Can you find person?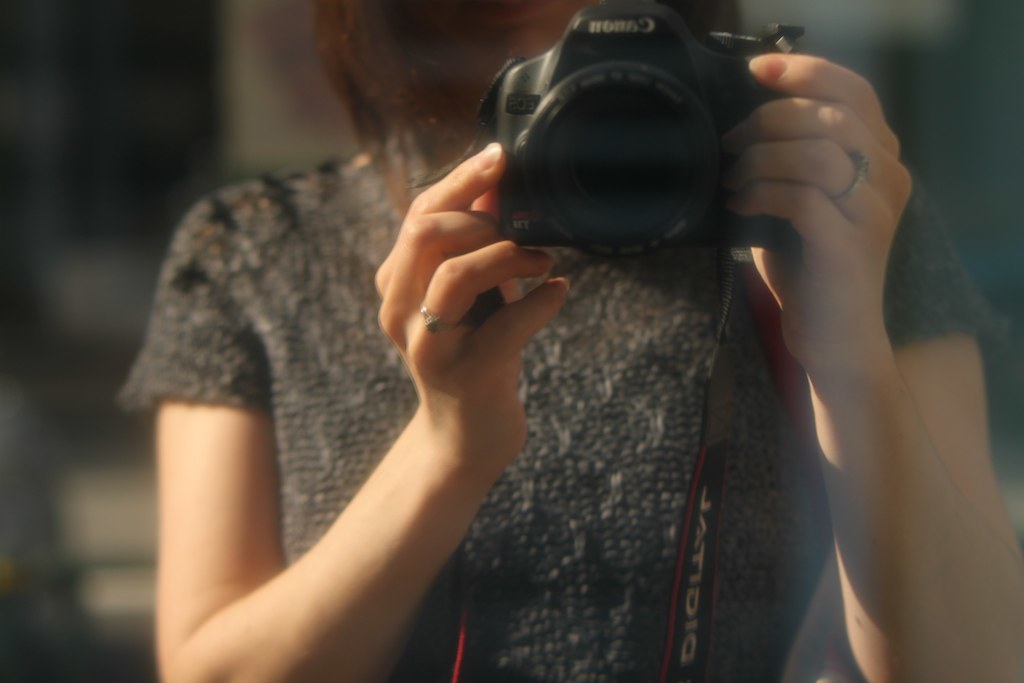
Yes, bounding box: bbox=[120, 0, 1023, 682].
